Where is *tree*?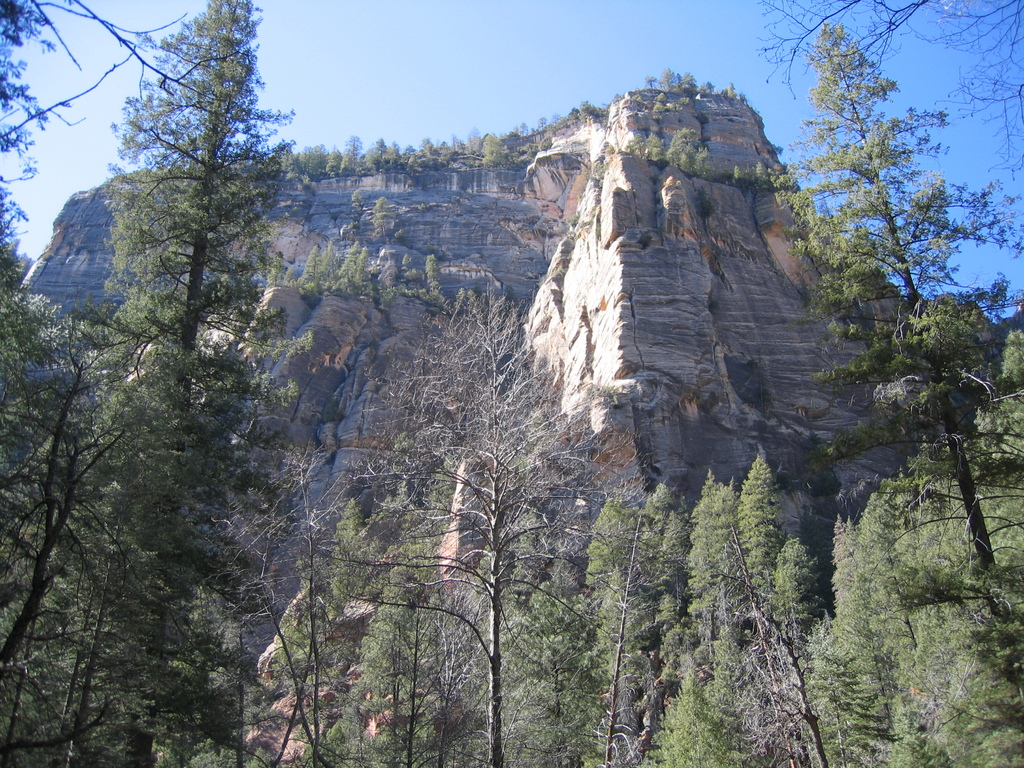
{"x1": 629, "y1": 128, "x2": 664, "y2": 163}.
